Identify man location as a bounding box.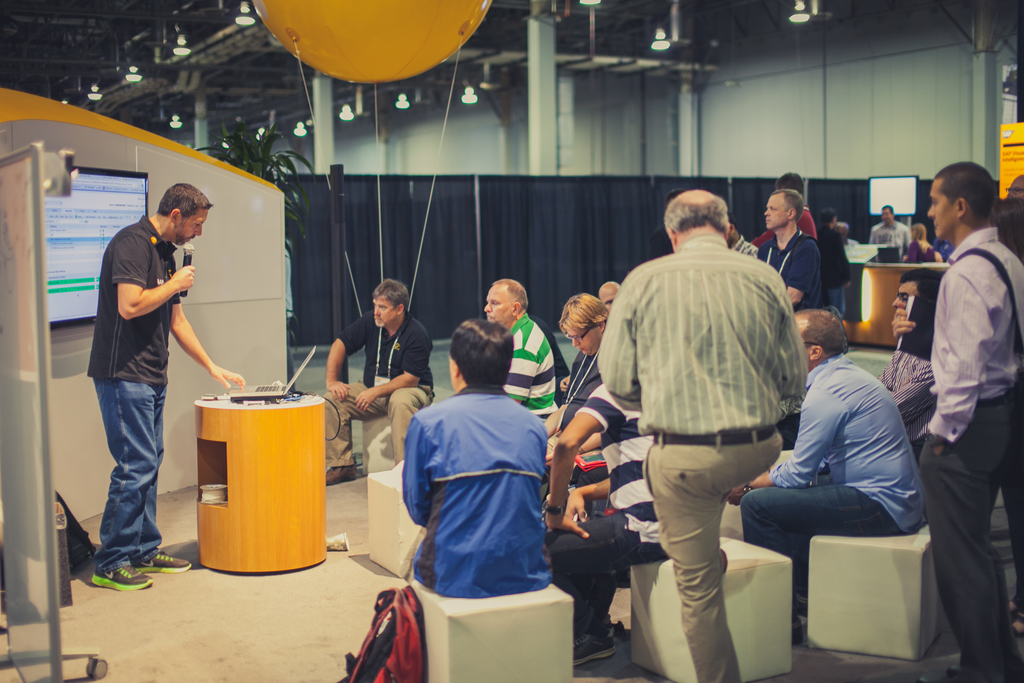
(594, 281, 623, 310).
